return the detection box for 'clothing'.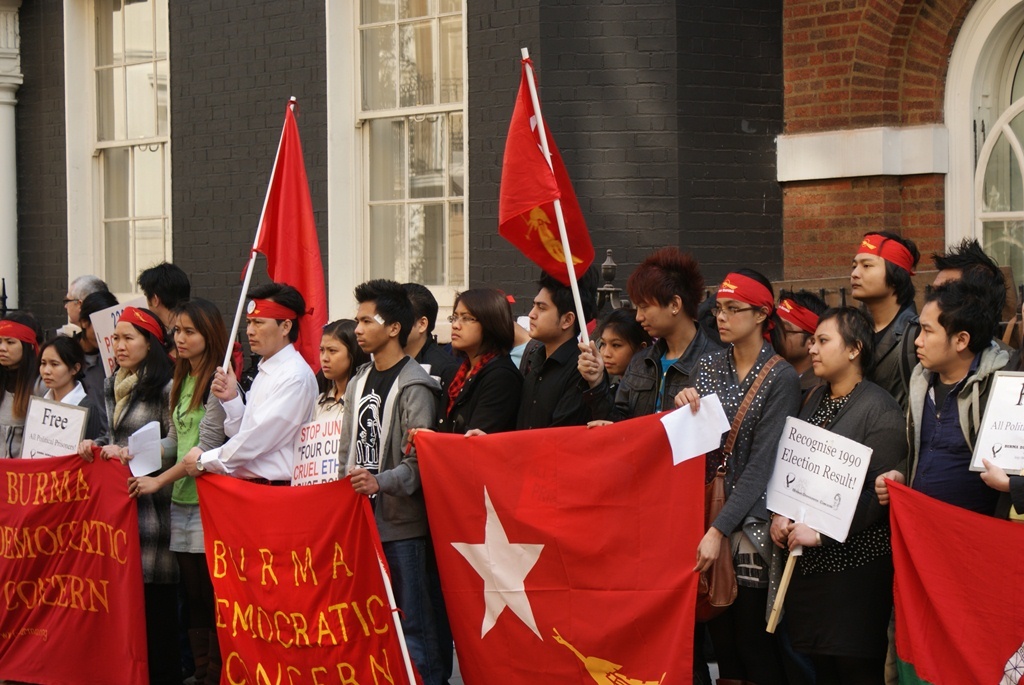
[x1=0, y1=377, x2=58, y2=479].
